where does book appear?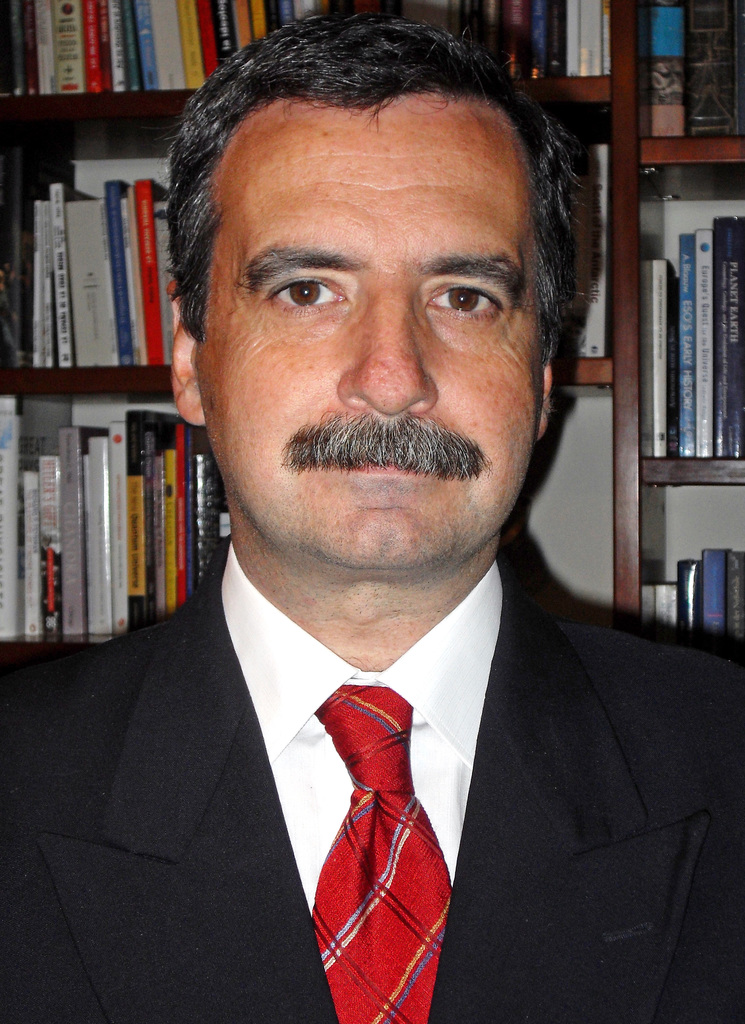
Appears at [668, 293, 684, 464].
